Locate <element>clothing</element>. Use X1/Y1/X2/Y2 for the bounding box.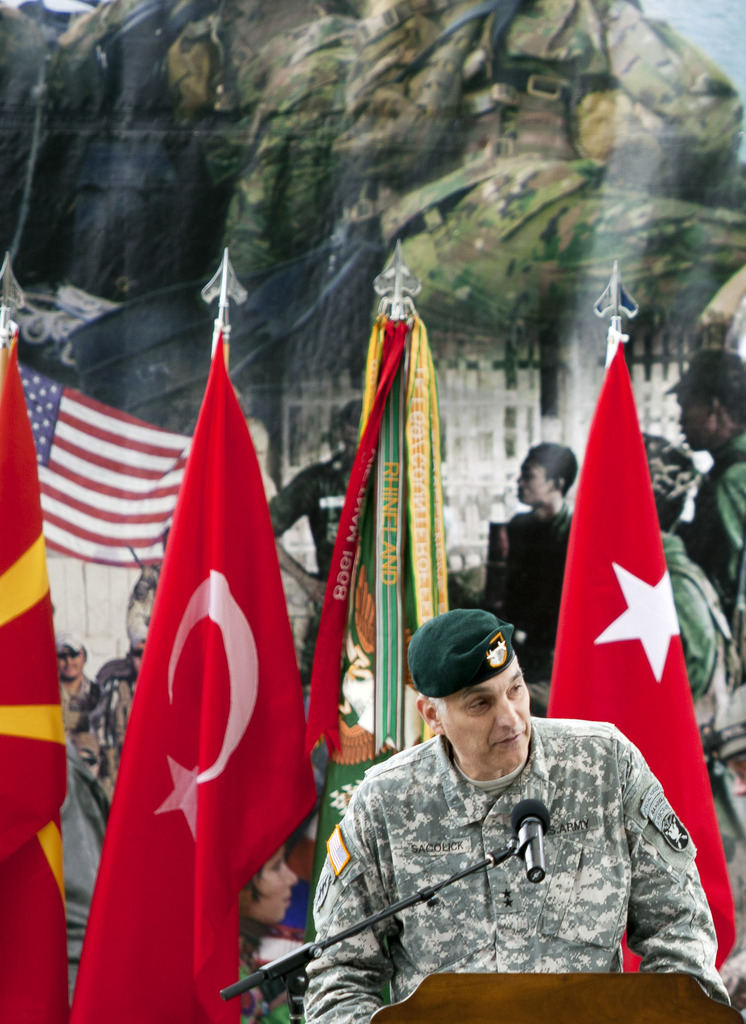
680/417/745/648.
